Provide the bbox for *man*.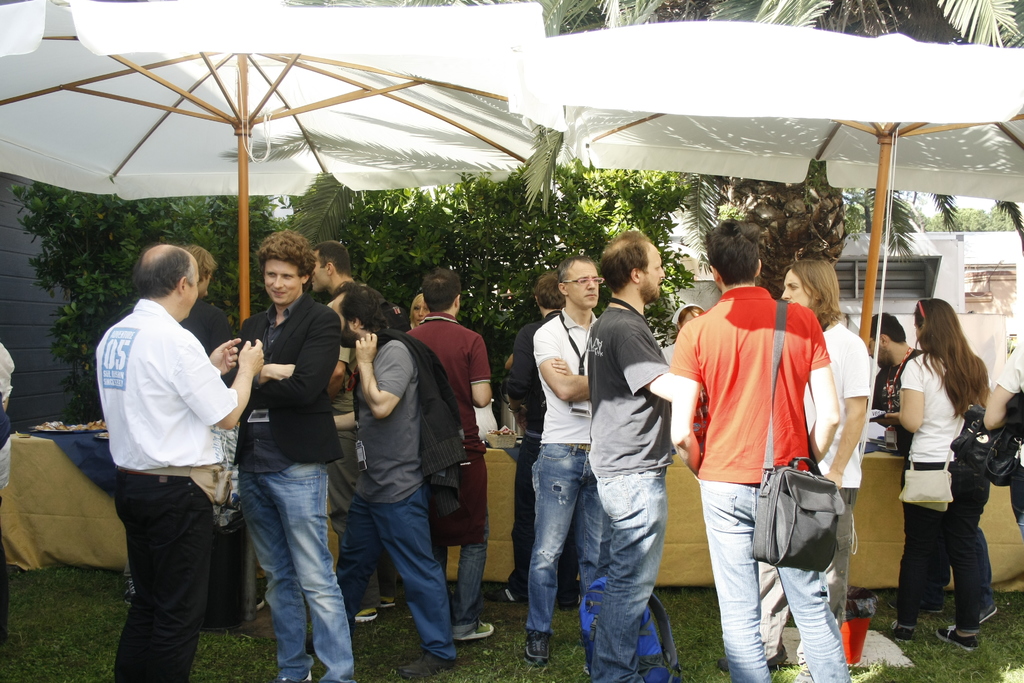
box=[302, 240, 400, 623].
